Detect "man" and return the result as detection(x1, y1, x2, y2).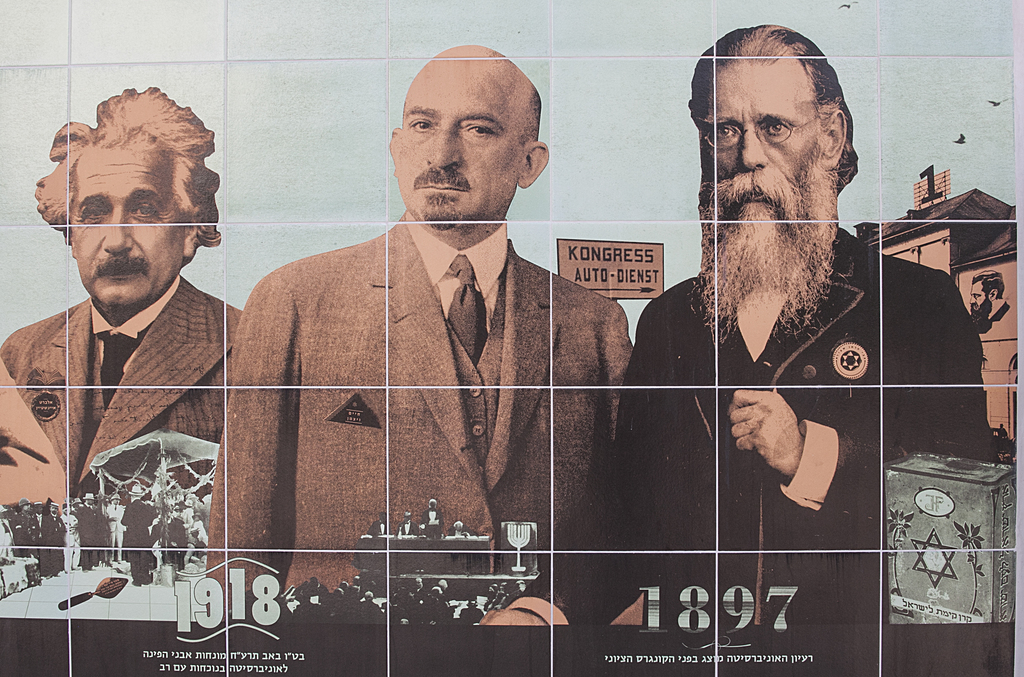
detection(395, 510, 419, 532).
